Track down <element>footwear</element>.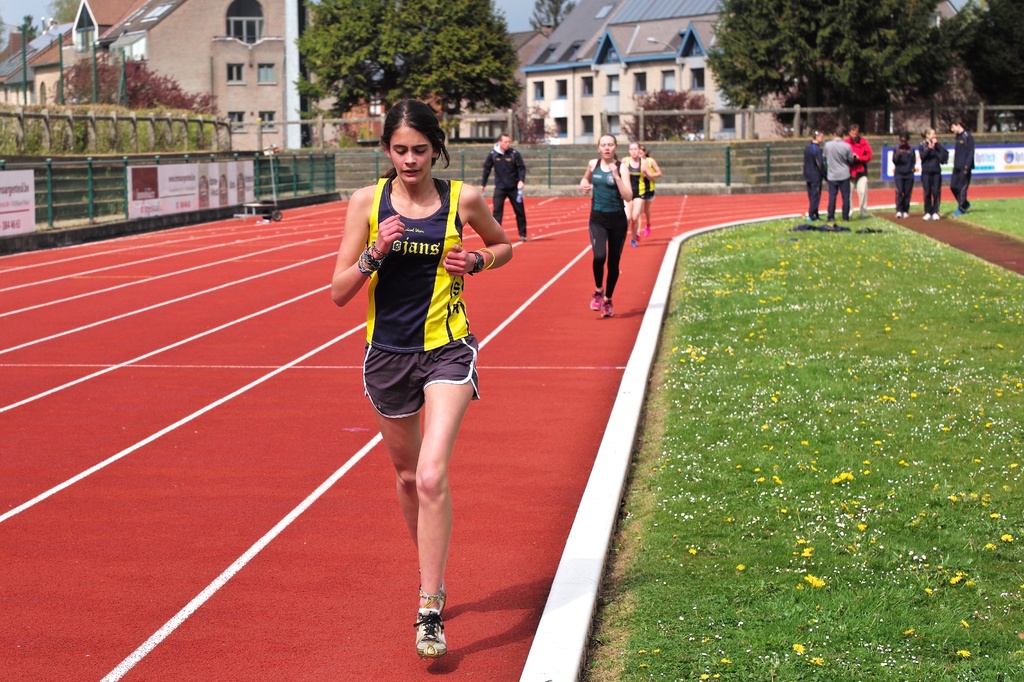
Tracked to 601 297 618 319.
